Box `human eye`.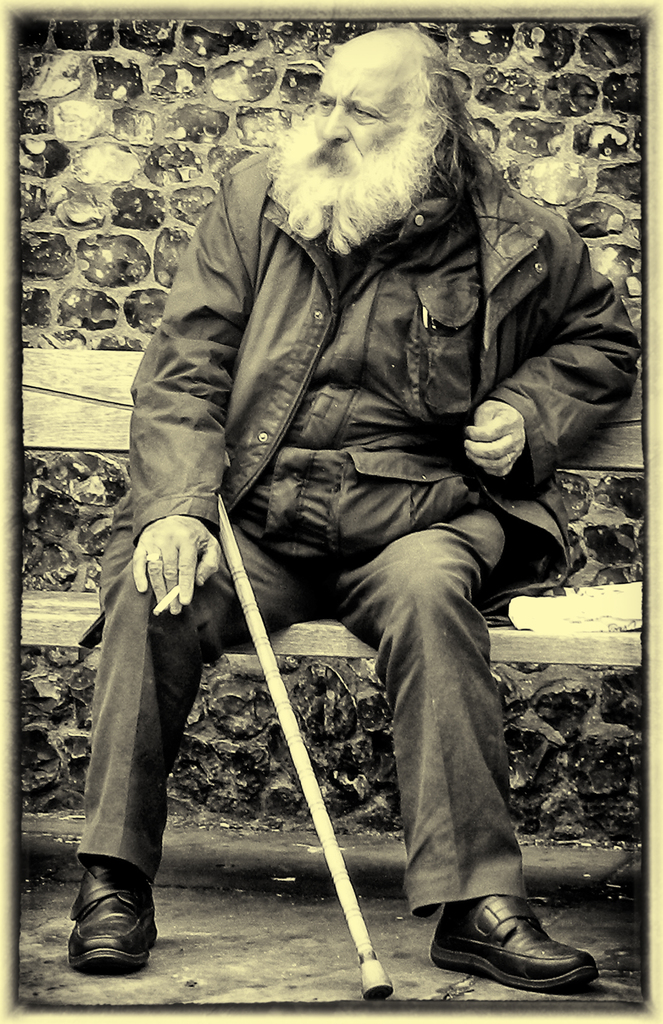
[315,88,332,113].
